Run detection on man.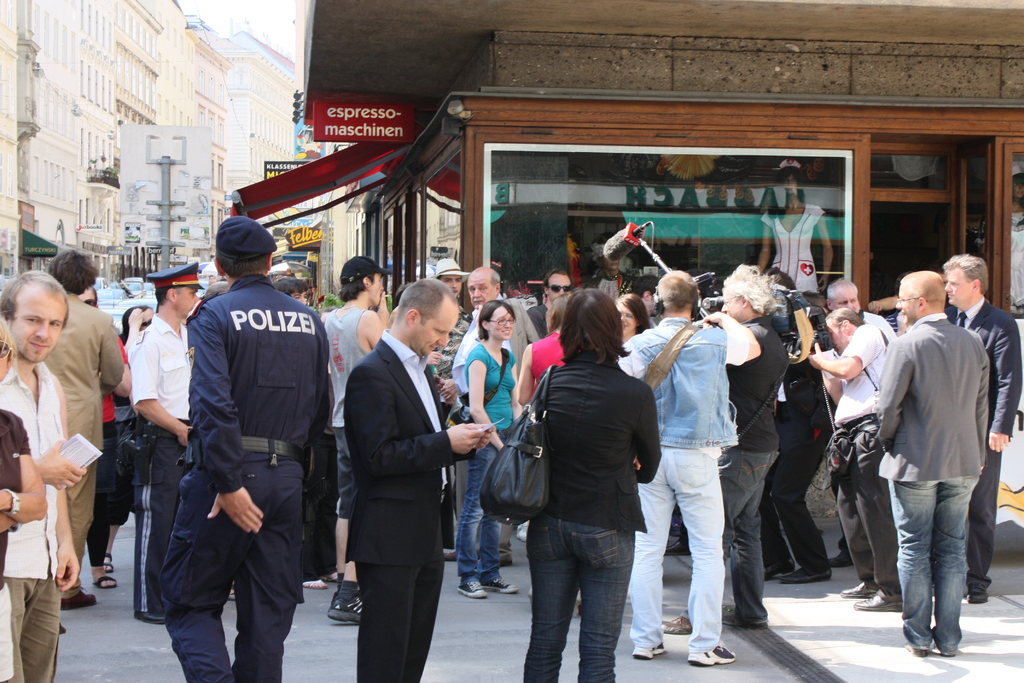
Result: box(0, 272, 83, 682).
